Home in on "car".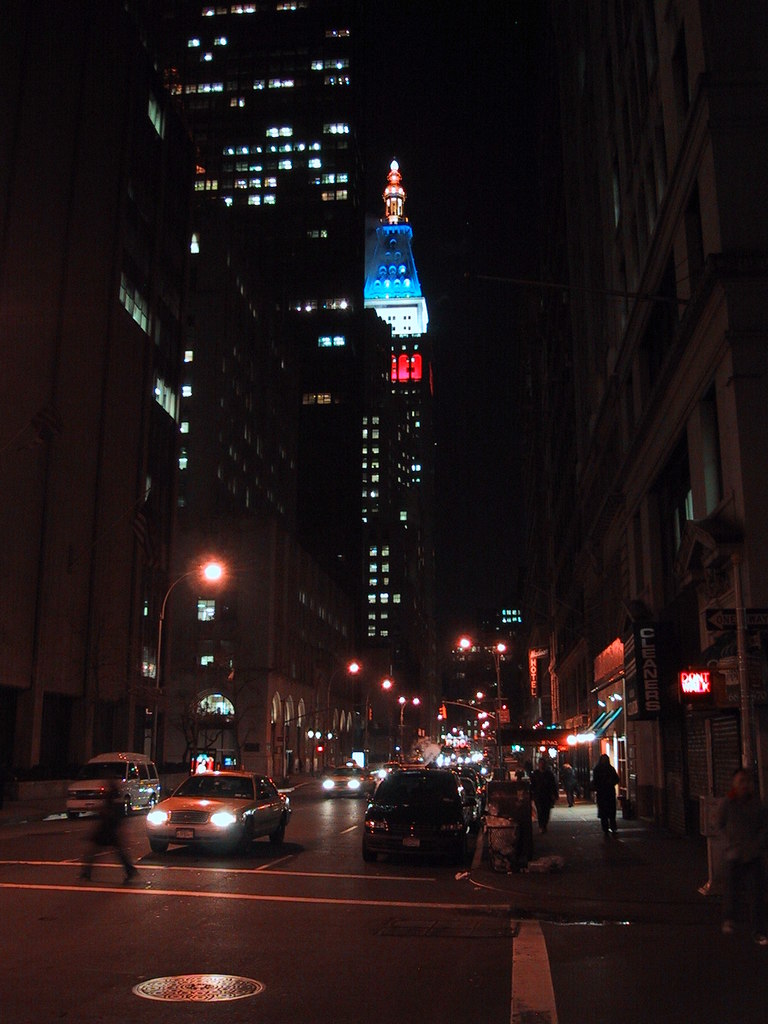
Homed in at 349,765,480,871.
